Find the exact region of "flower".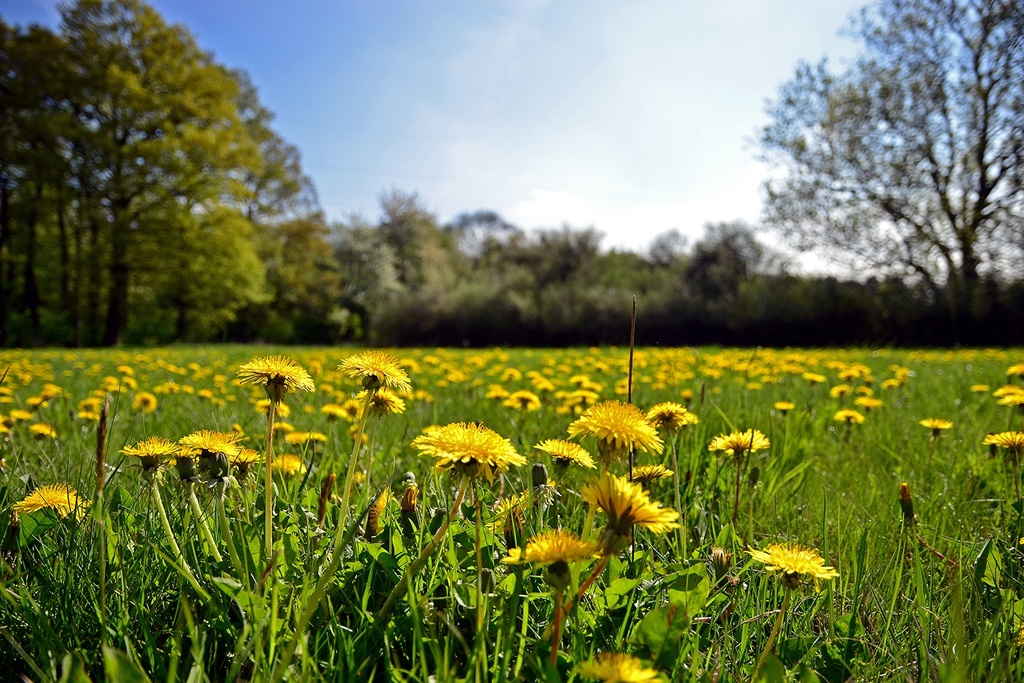
Exact region: {"left": 572, "top": 643, "right": 651, "bottom": 682}.
